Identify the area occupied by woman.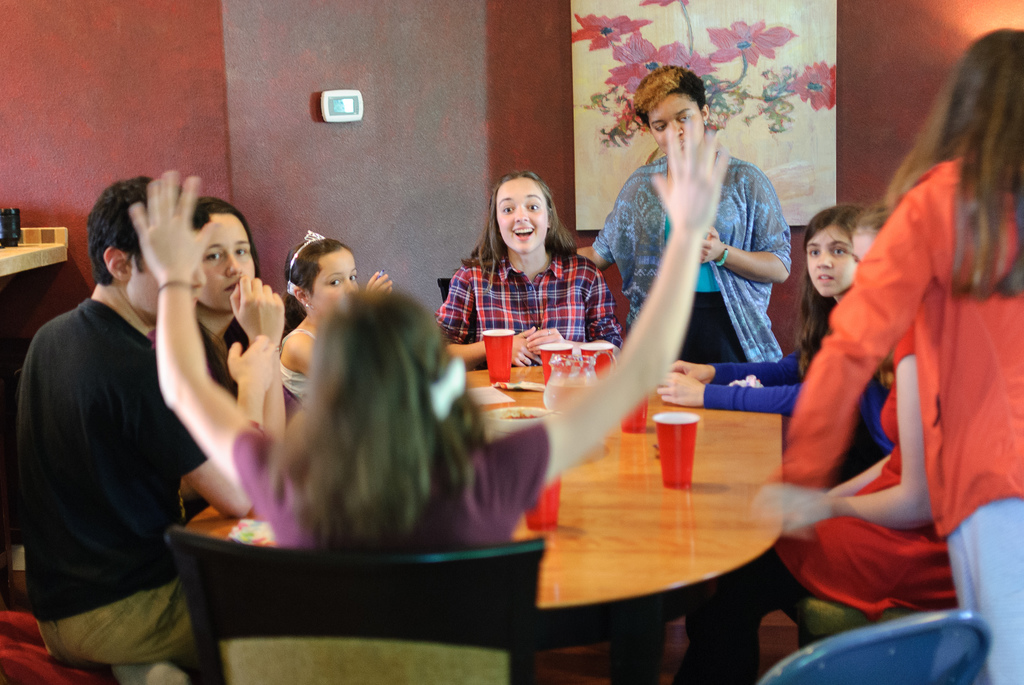
Area: 566,64,799,368.
